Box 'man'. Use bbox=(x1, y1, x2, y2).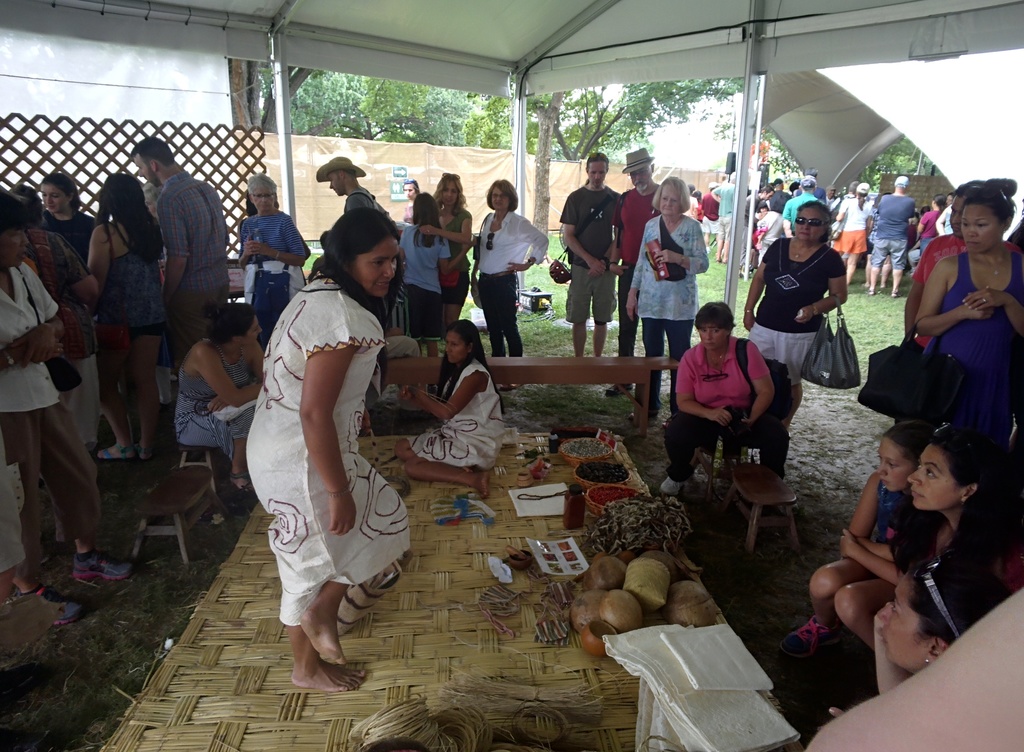
bbox=(604, 140, 655, 398).
